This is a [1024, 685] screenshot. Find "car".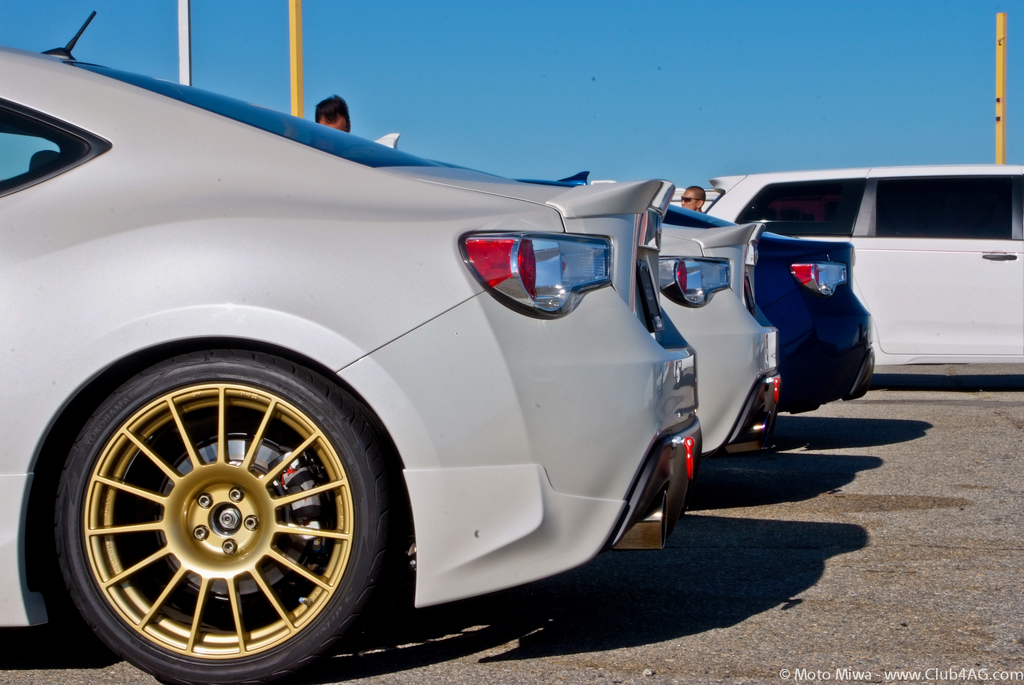
Bounding box: {"left": 0, "top": 10, "right": 699, "bottom": 684}.
